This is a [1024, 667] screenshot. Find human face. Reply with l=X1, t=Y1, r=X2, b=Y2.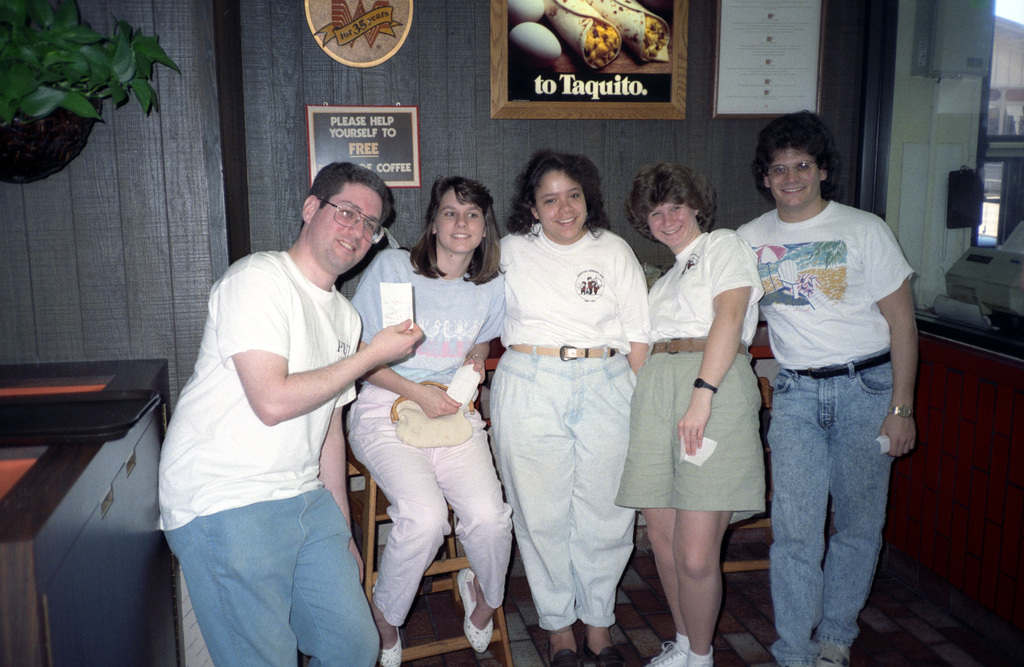
l=309, t=175, r=372, b=280.
